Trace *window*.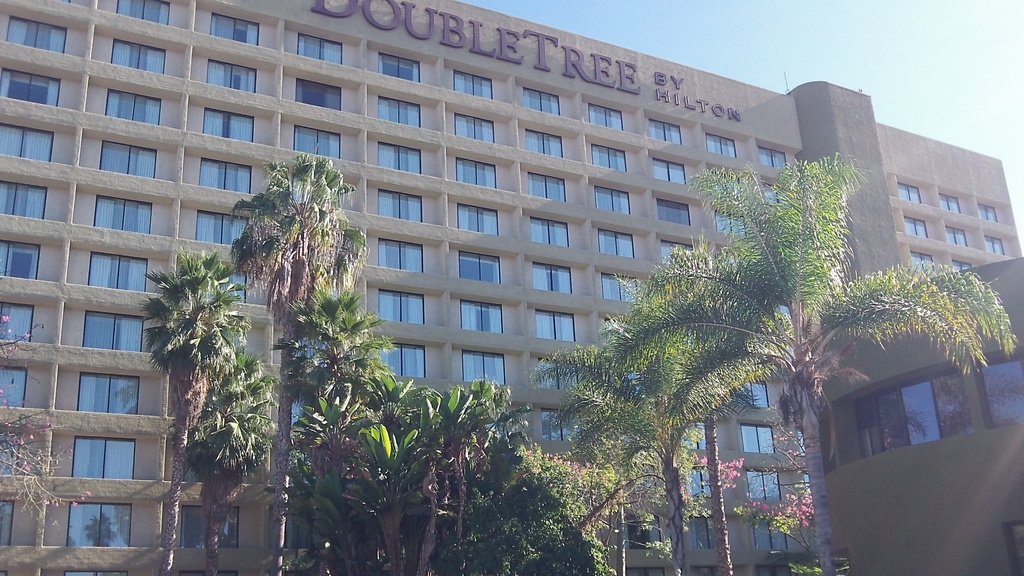
Traced to <bbox>194, 262, 249, 306</bbox>.
